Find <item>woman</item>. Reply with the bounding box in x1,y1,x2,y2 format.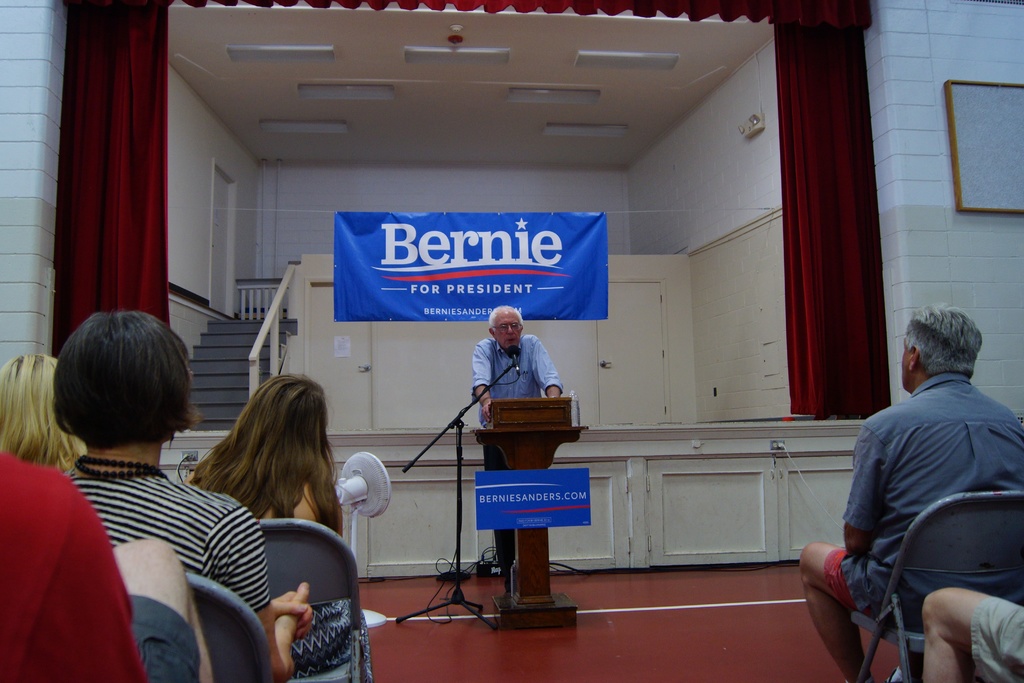
0,352,94,472.
